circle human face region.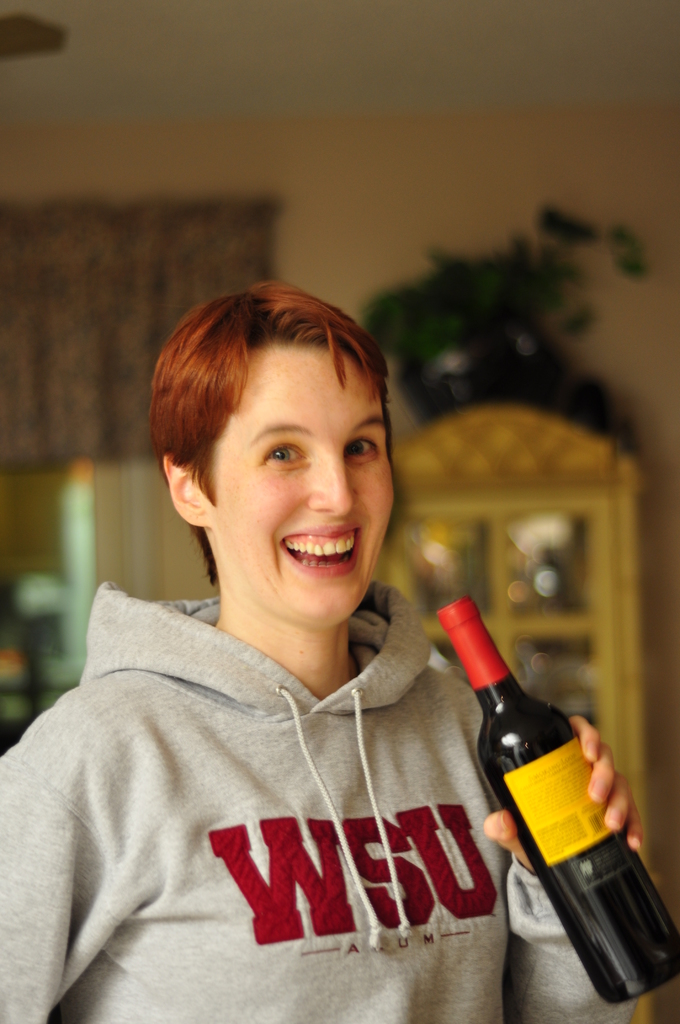
Region: l=204, t=344, r=397, b=625.
